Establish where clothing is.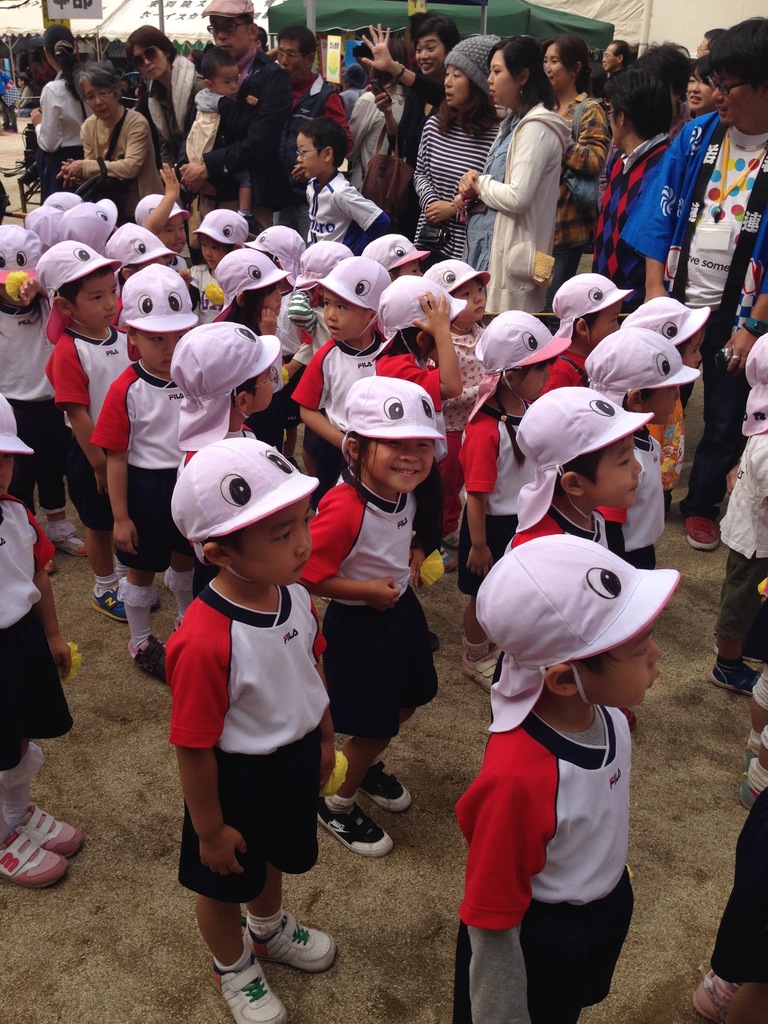
Established at {"x1": 278, "y1": 288, "x2": 328, "y2": 428}.
